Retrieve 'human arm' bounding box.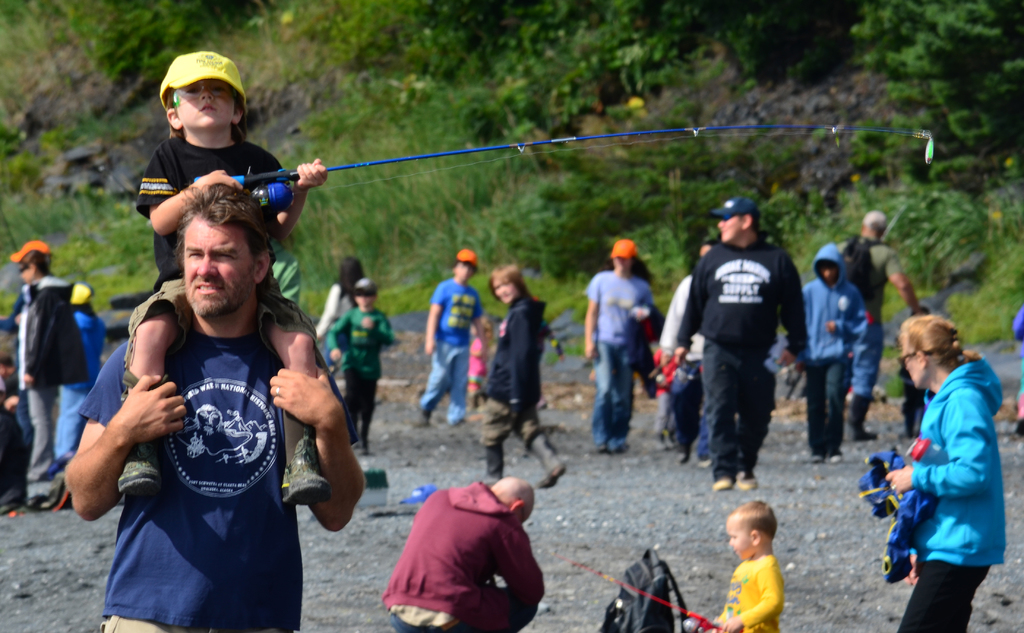
Bounding box: [left=717, top=564, right=784, bottom=631].
